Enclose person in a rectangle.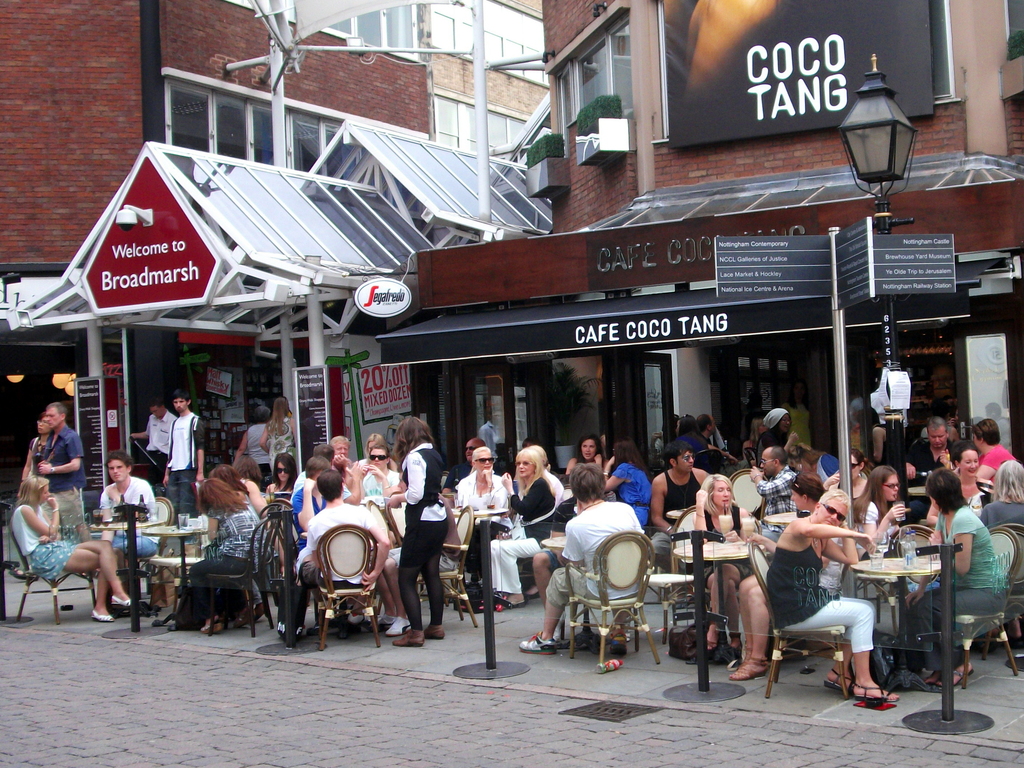
{"x1": 19, "y1": 416, "x2": 52, "y2": 502}.
